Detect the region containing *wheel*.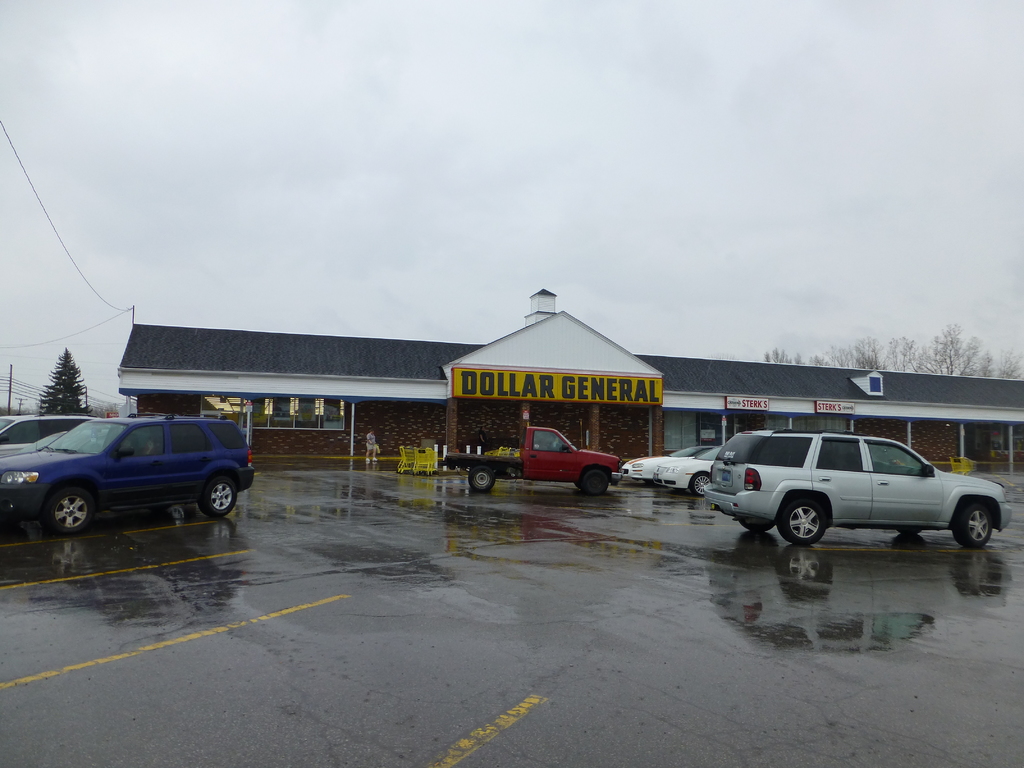
[45,485,92,534].
